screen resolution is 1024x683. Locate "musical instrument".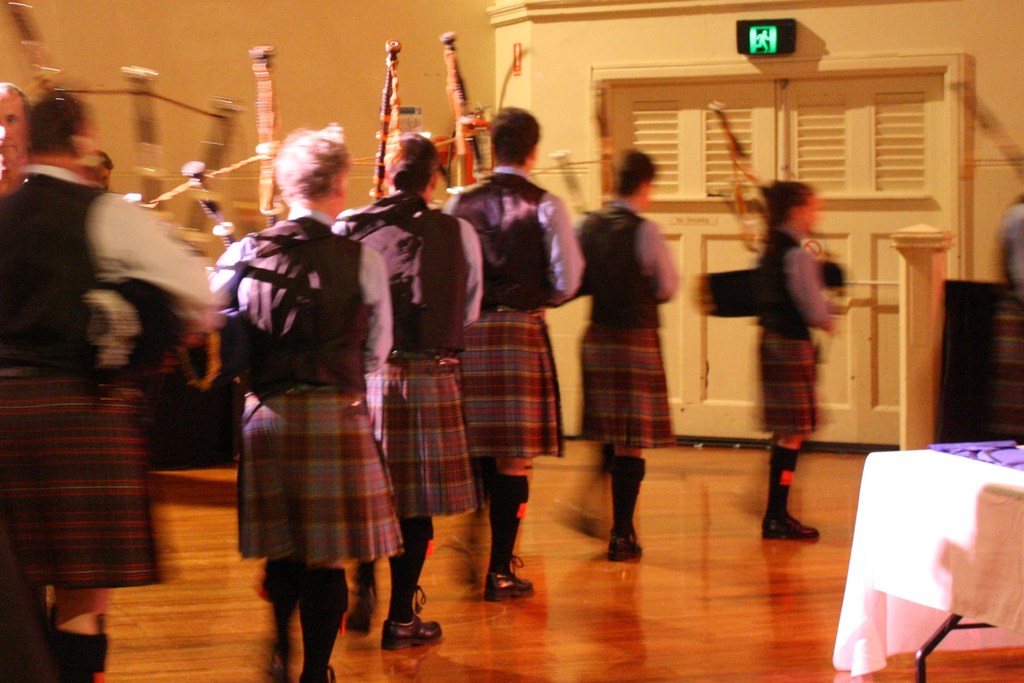
x1=444, y1=35, x2=492, y2=189.
